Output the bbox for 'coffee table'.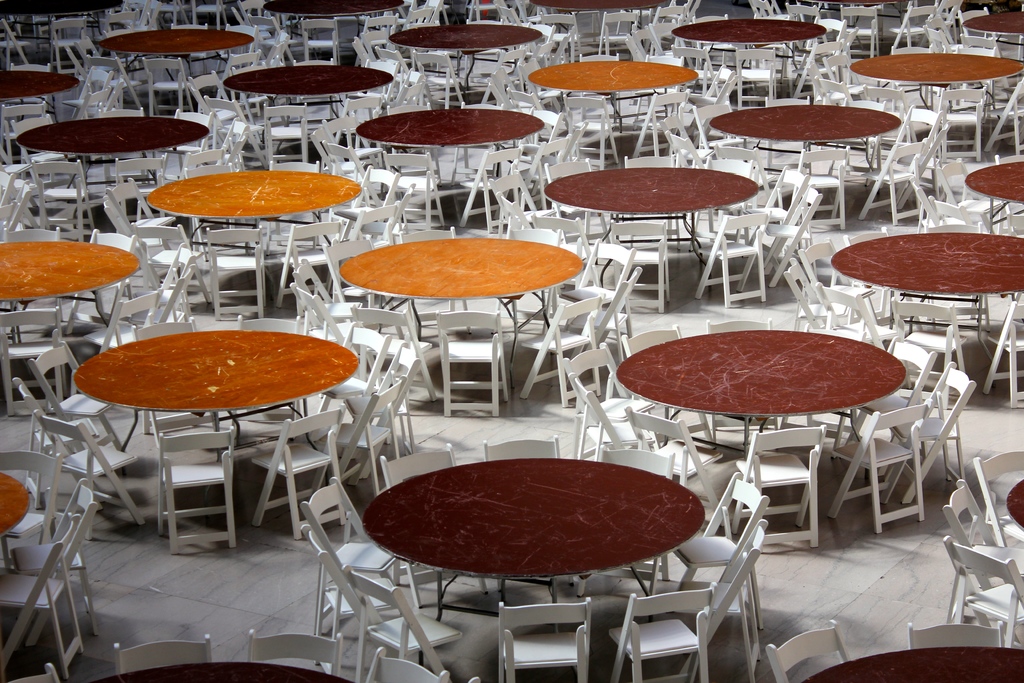
{"left": 829, "top": 231, "right": 1023, "bottom": 292}.
